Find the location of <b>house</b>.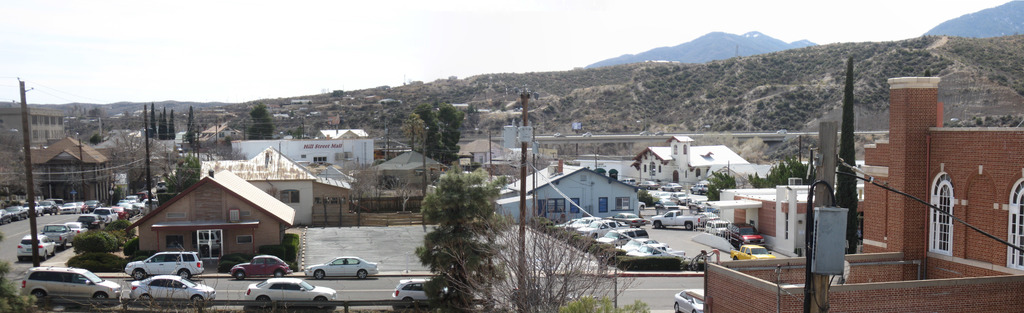
Location: bbox=[16, 136, 115, 197].
